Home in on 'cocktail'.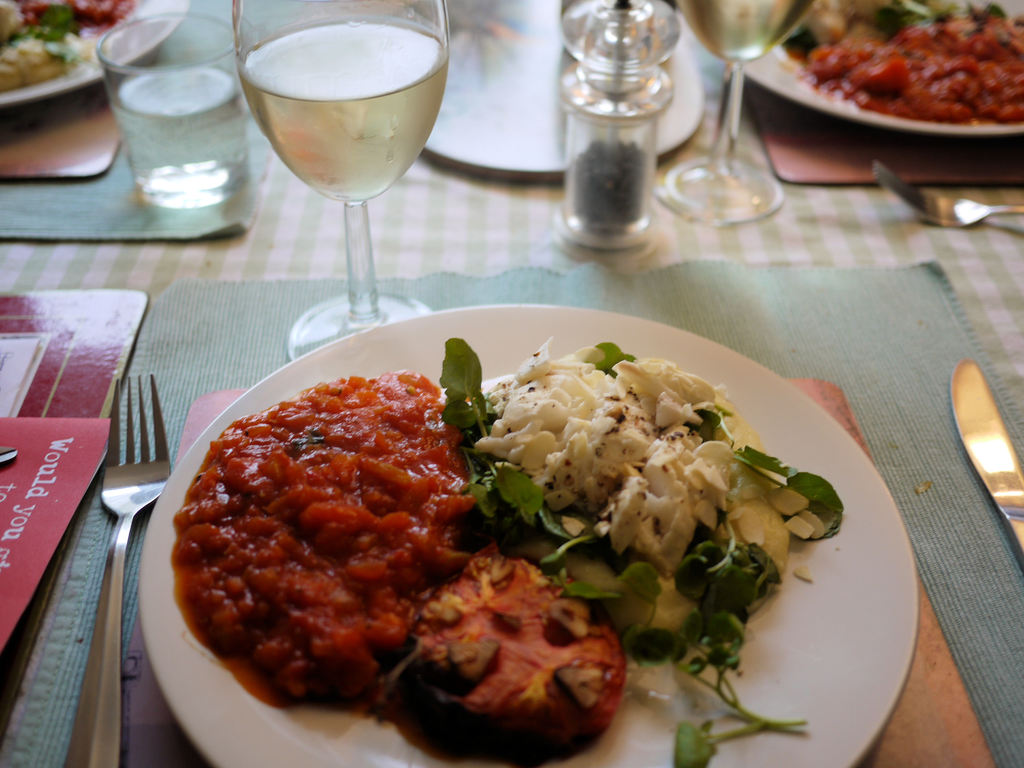
Homed in at box(669, 0, 822, 220).
